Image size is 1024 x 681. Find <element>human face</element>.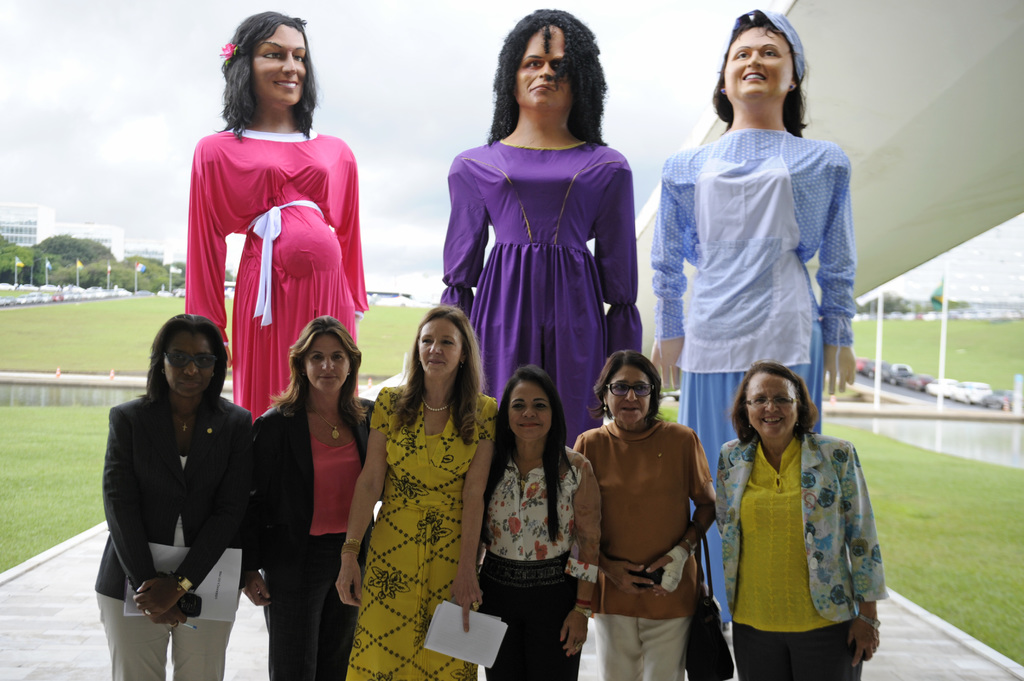
pyautogui.locateOnScreen(245, 25, 309, 113).
